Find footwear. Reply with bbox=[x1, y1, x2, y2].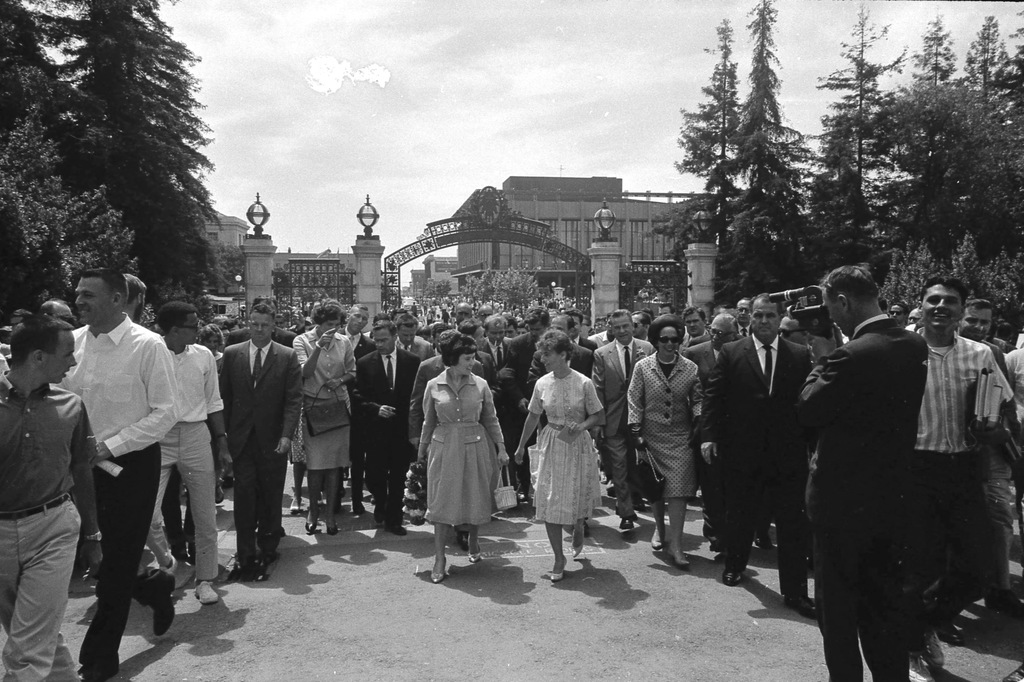
bbox=[427, 555, 447, 588].
